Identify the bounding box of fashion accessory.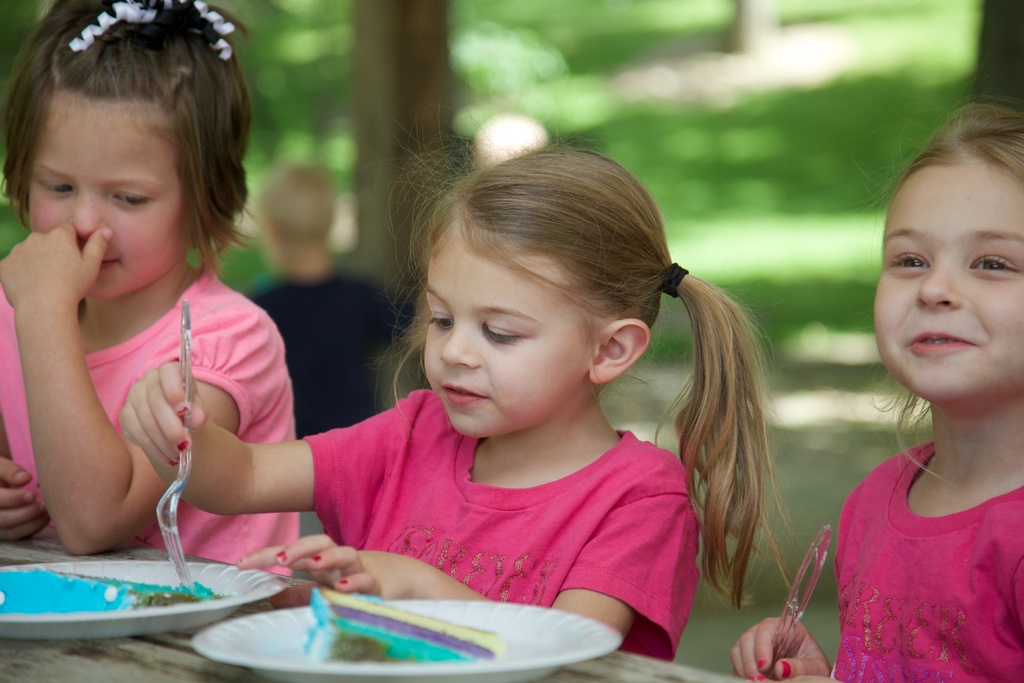
65/0/234/60.
